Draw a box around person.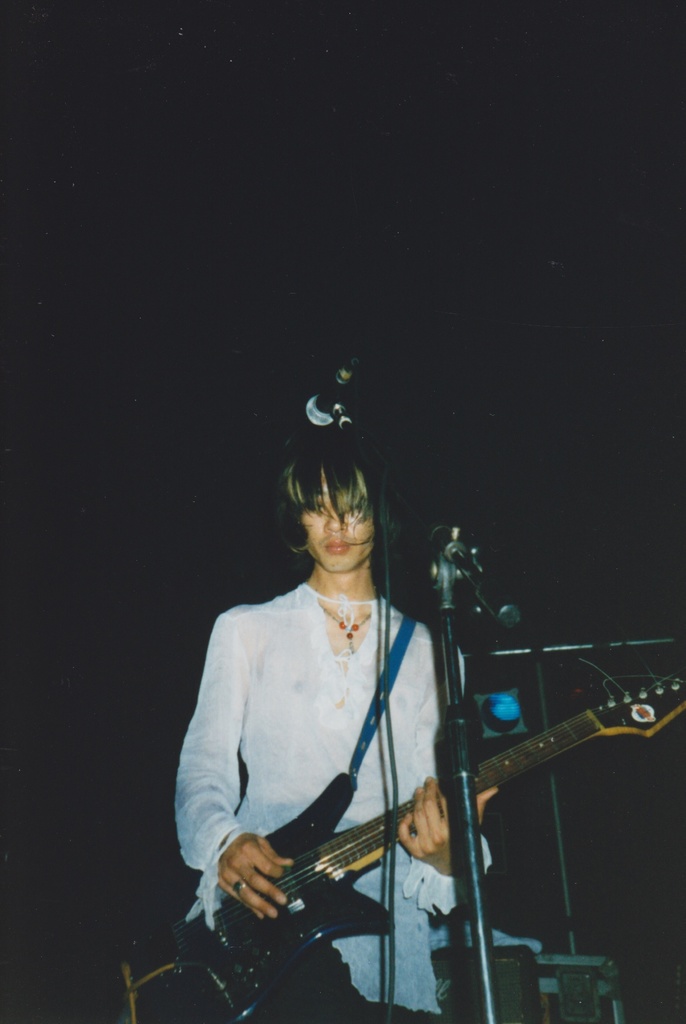
[x1=195, y1=376, x2=535, y2=1023].
